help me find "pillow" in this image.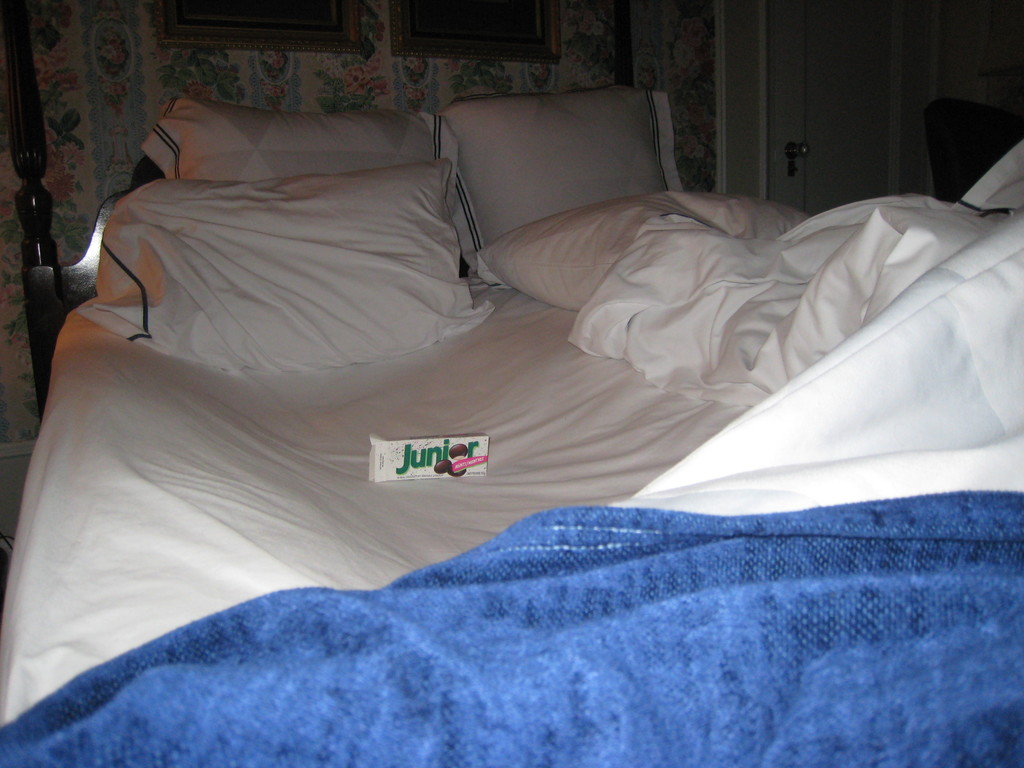
Found it: 460 85 705 260.
